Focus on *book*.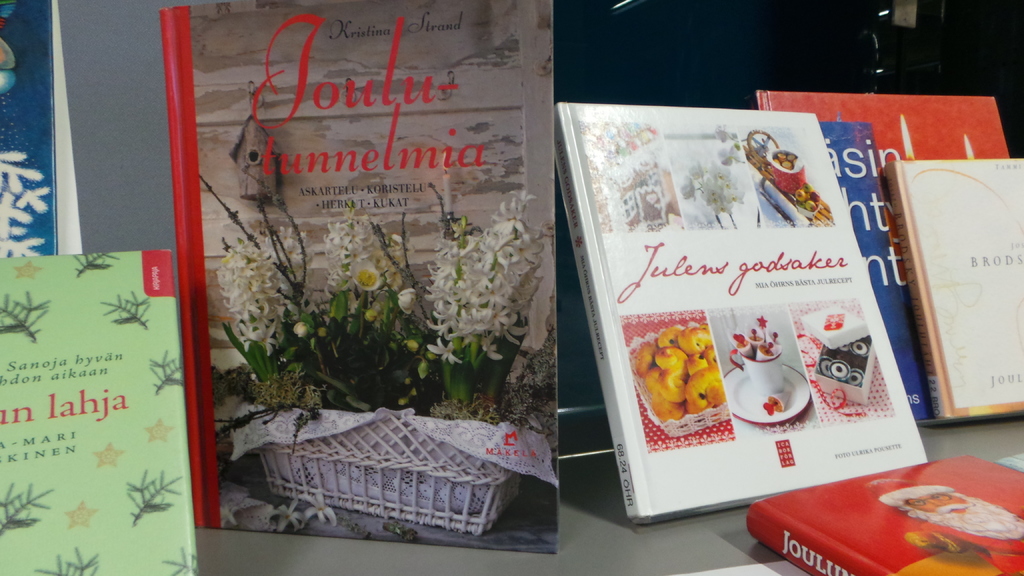
Focused at box=[876, 151, 1023, 426].
